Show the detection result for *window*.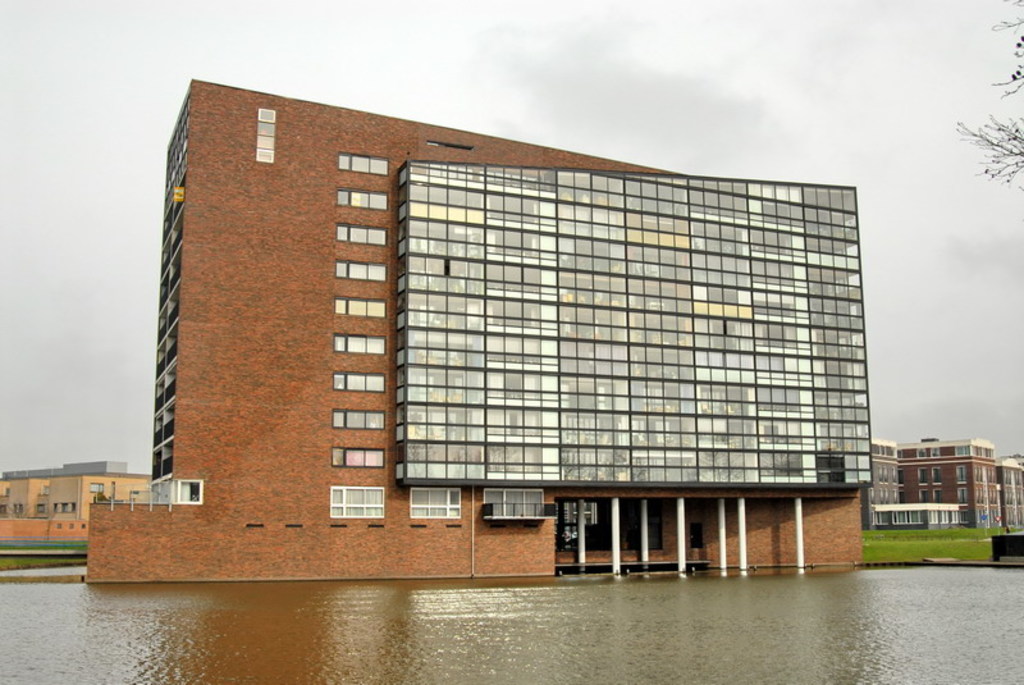
<region>333, 332, 385, 356</region>.
